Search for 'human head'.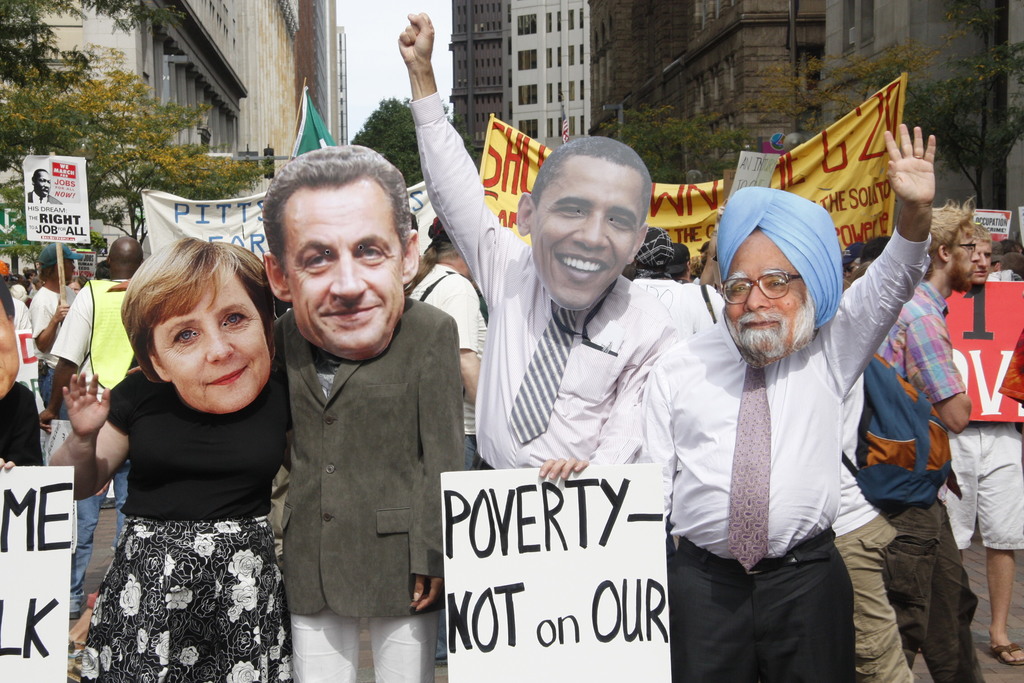
Found at rect(975, 229, 995, 284).
